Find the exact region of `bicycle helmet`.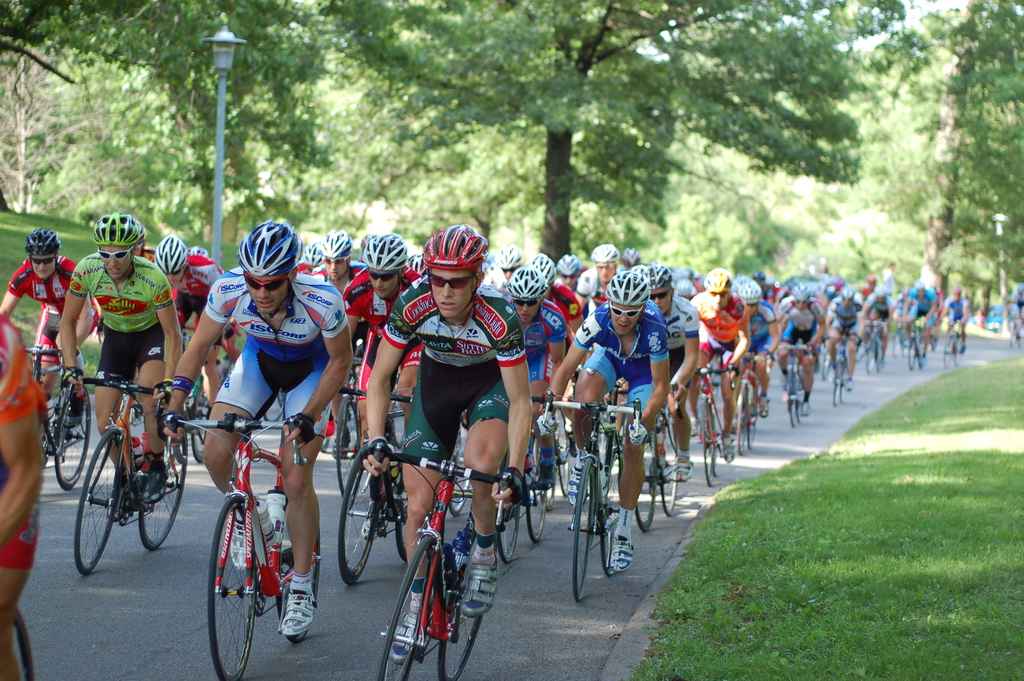
Exact region: BBox(500, 243, 522, 268).
